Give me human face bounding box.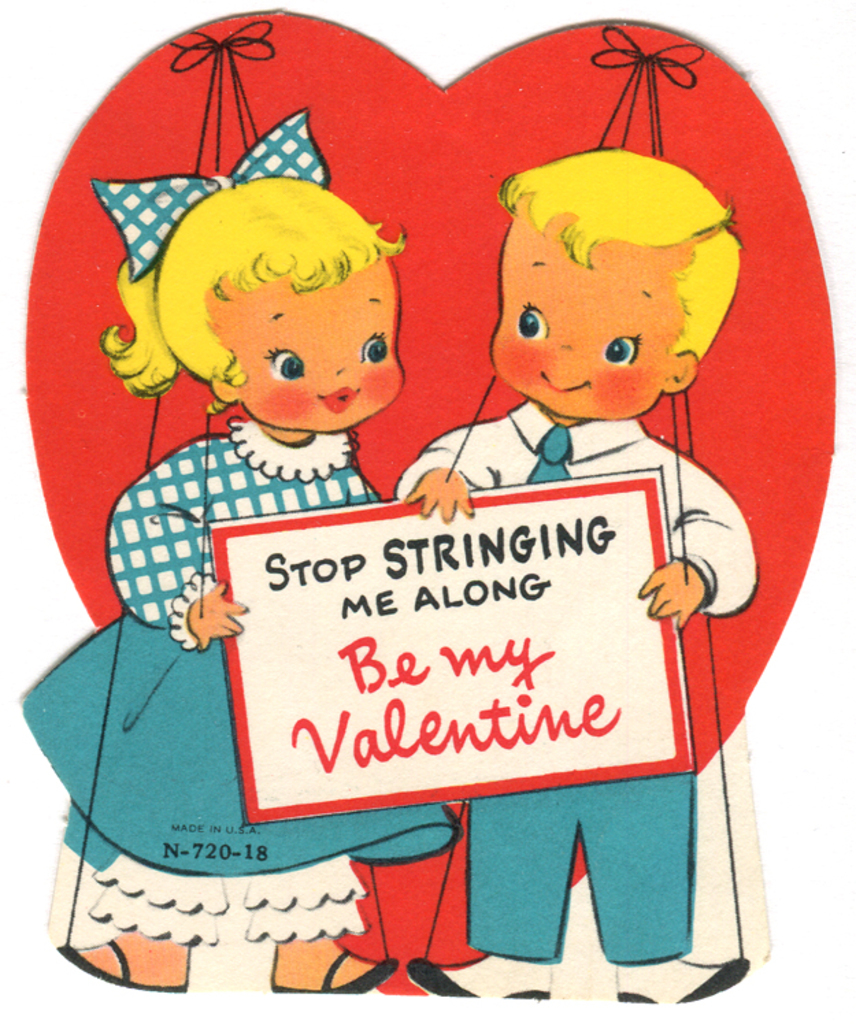
BBox(222, 266, 407, 437).
